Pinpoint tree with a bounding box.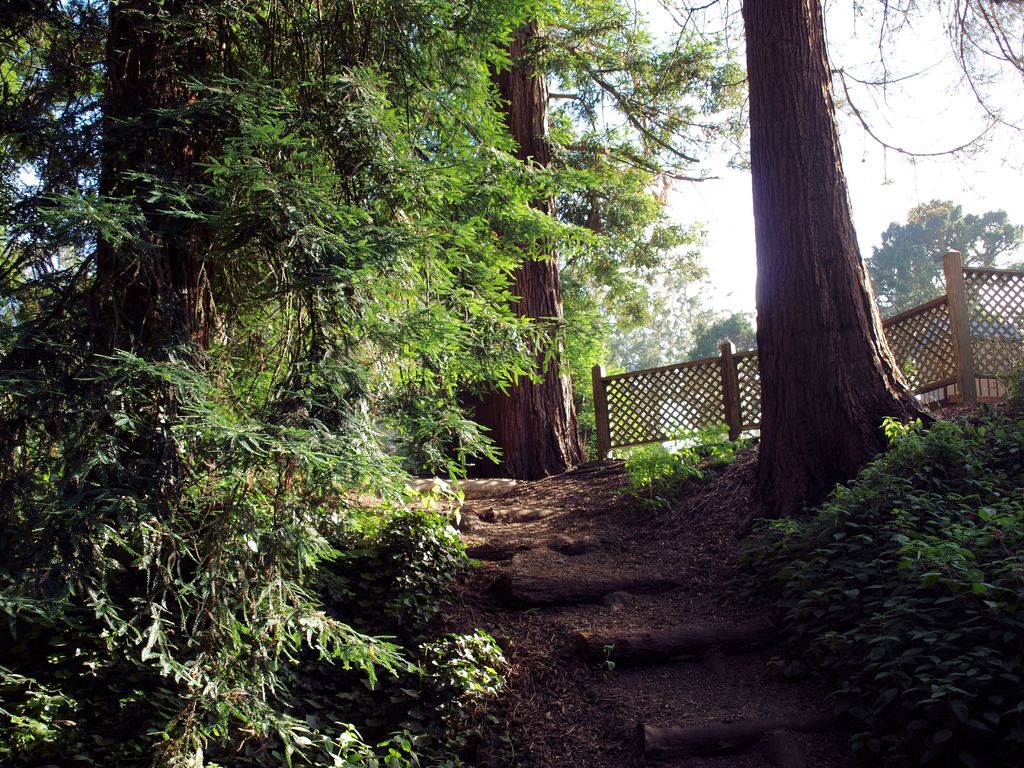
x1=616 y1=0 x2=1023 y2=537.
